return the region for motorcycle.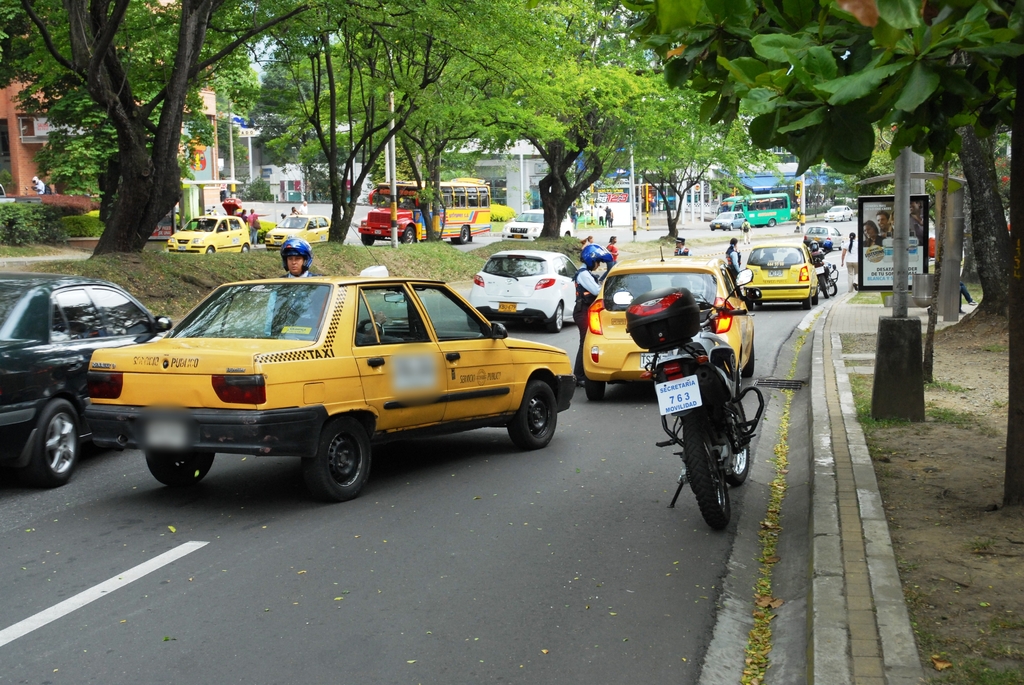
(left=811, top=252, right=838, bottom=297).
